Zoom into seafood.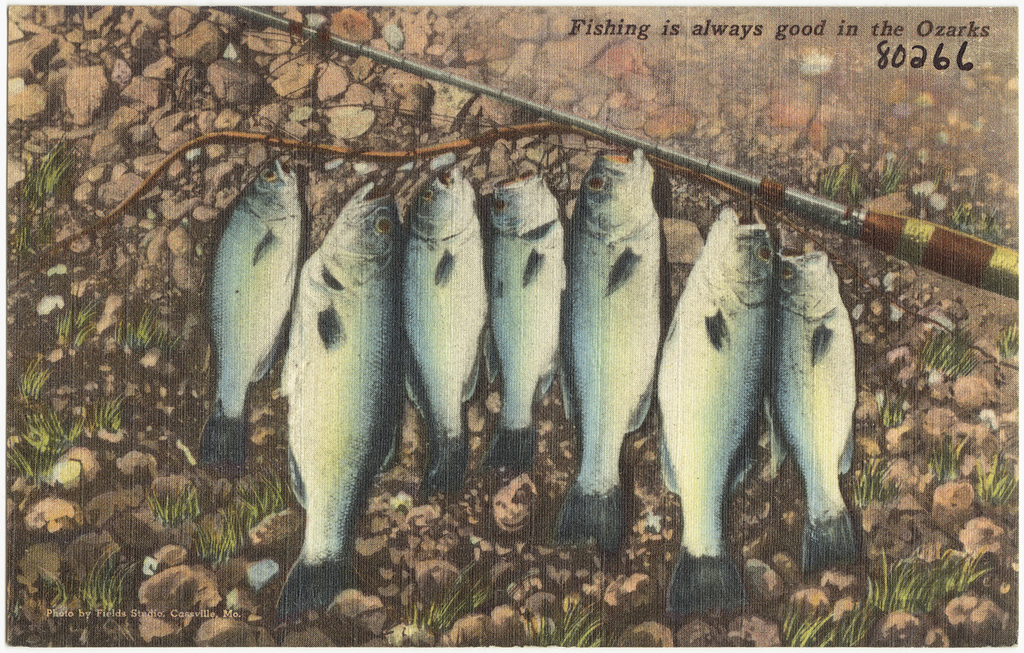
Zoom target: BBox(191, 158, 303, 462).
